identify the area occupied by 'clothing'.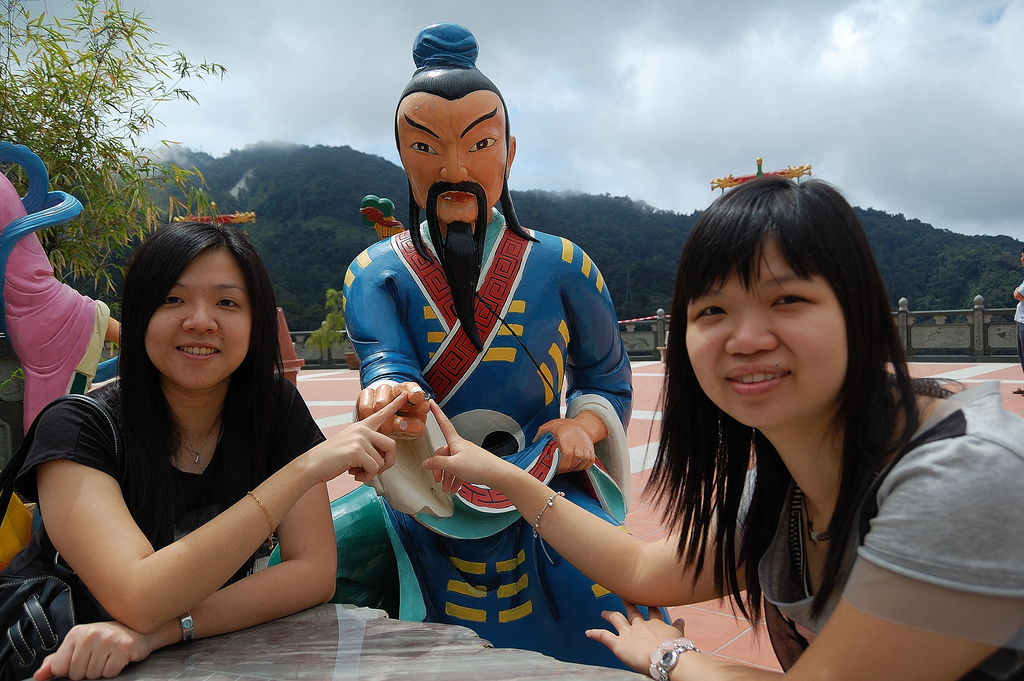
Area: box=[0, 167, 110, 441].
